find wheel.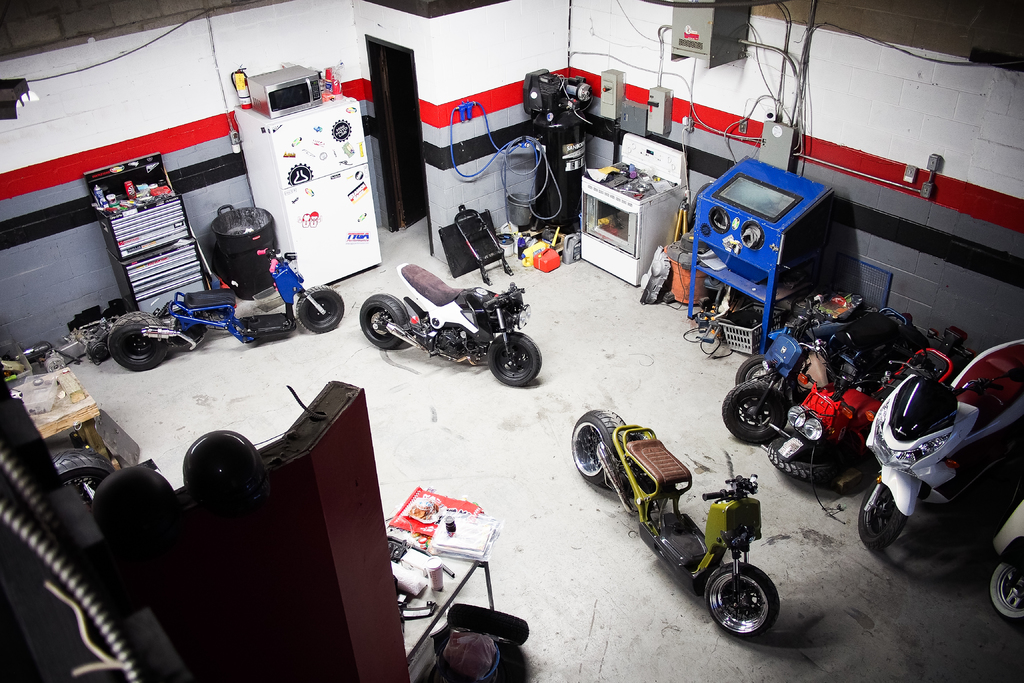
pyautogui.locateOnScreen(694, 571, 782, 645).
